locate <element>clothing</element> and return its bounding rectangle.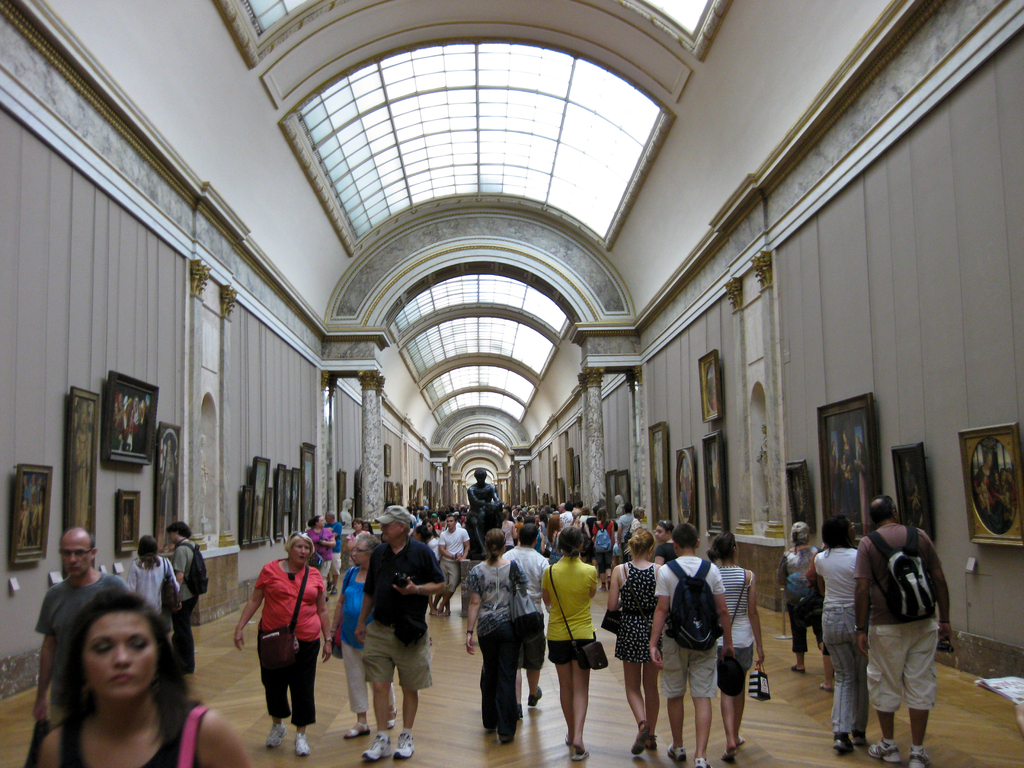
252:557:333:642.
